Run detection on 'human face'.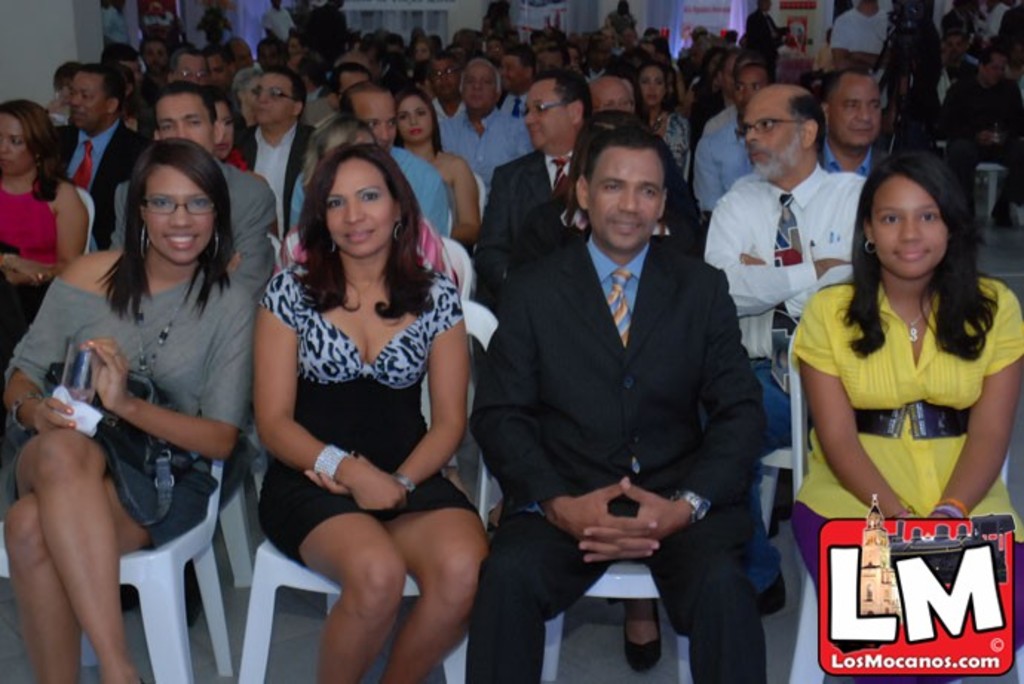
Result: pyautogui.locateOnScreen(741, 96, 801, 180).
